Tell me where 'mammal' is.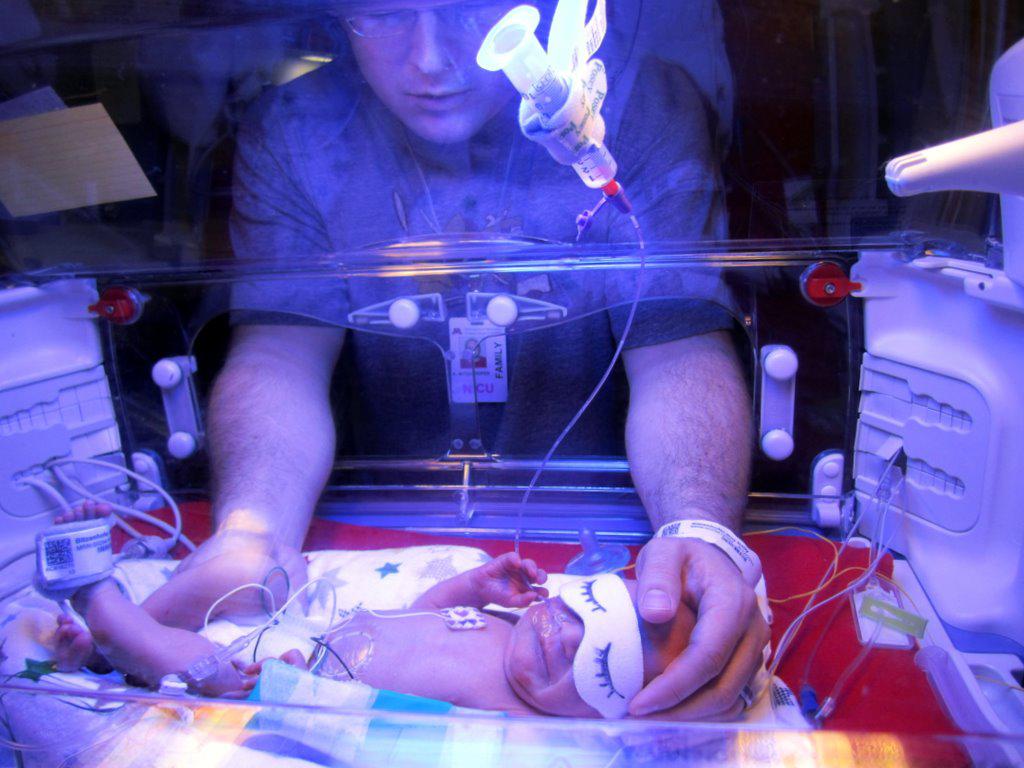
'mammal' is at <bbox>55, 545, 793, 727</bbox>.
